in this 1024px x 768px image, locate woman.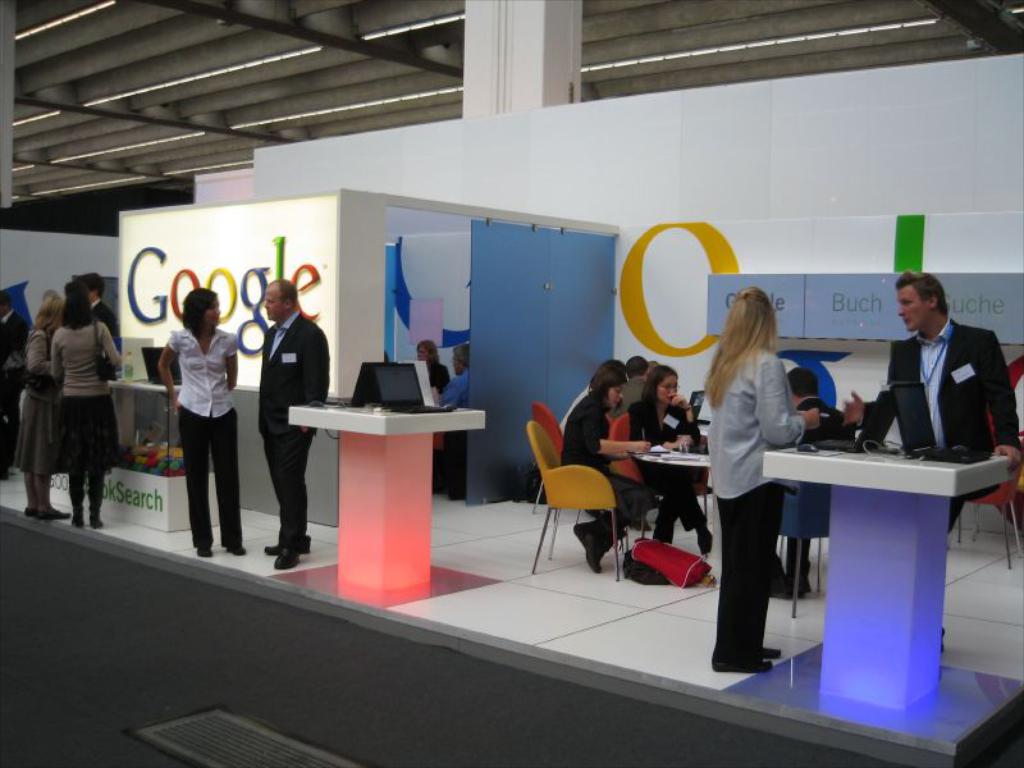
Bounding box: rect(159, 279, 244, 556).
